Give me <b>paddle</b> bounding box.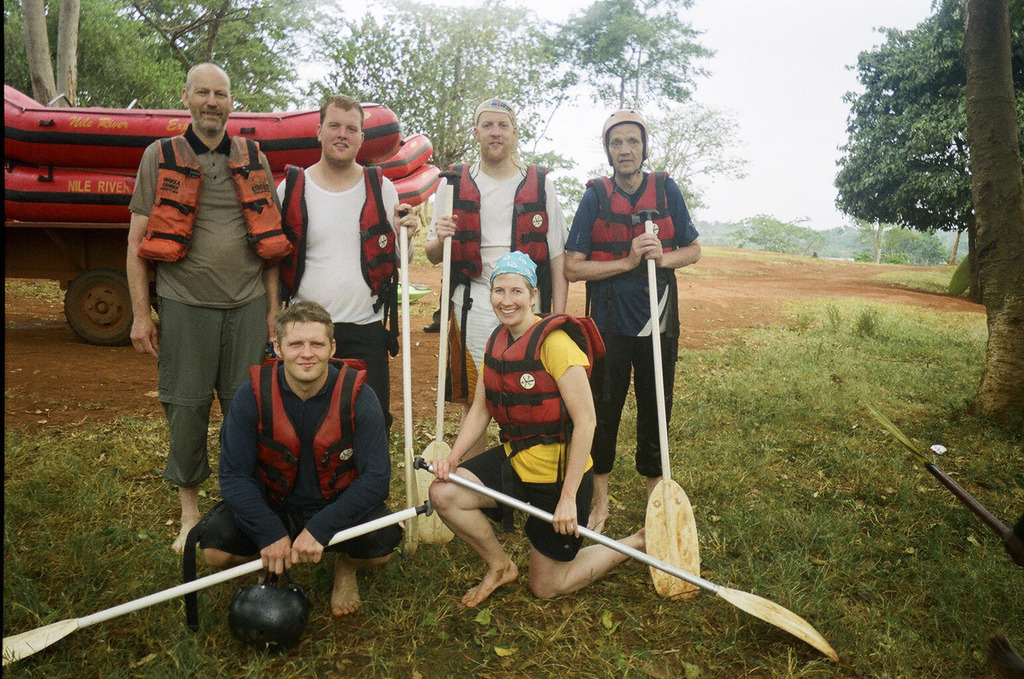
[x1=0, y1=503, x2=422, y2=678].
